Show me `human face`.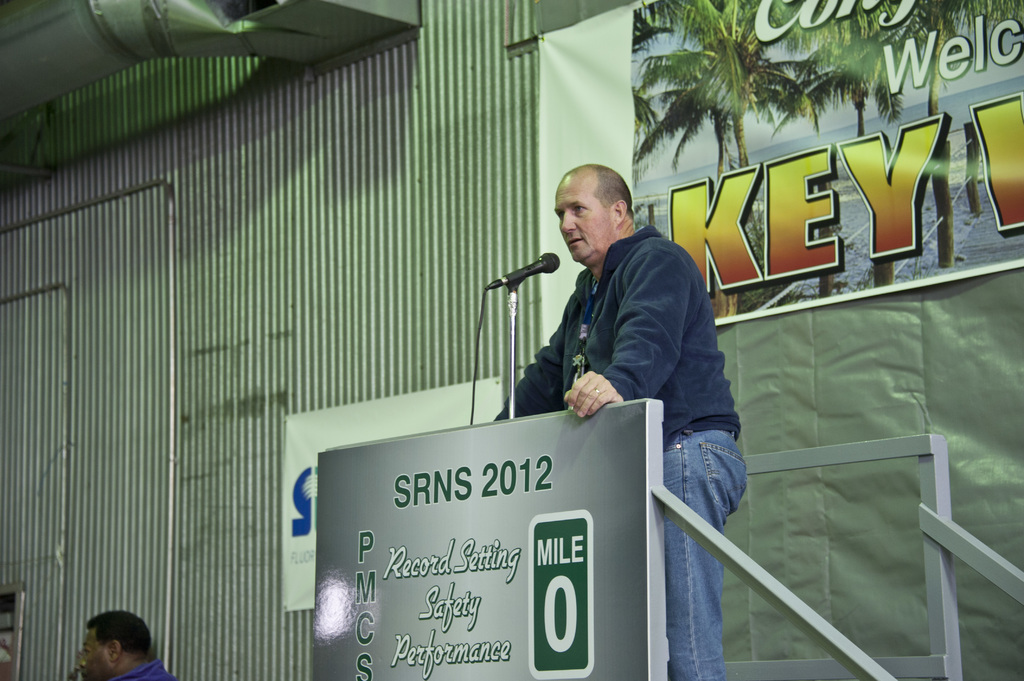
`human face` is here: bbox=[79, 630, 123, 680].
